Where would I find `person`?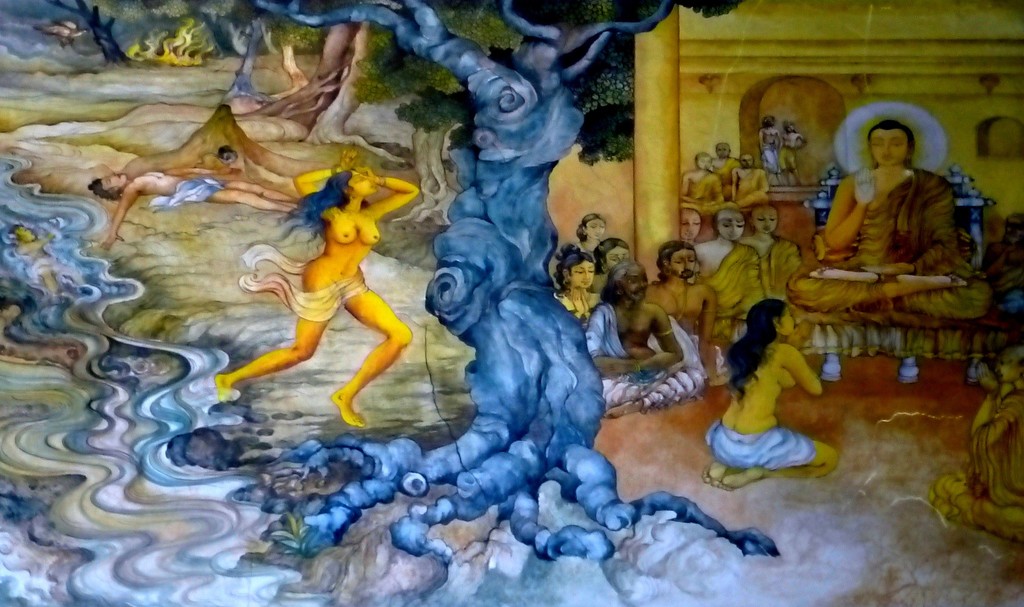
At (x1=88, y1=161, x2=308, y2=249).
